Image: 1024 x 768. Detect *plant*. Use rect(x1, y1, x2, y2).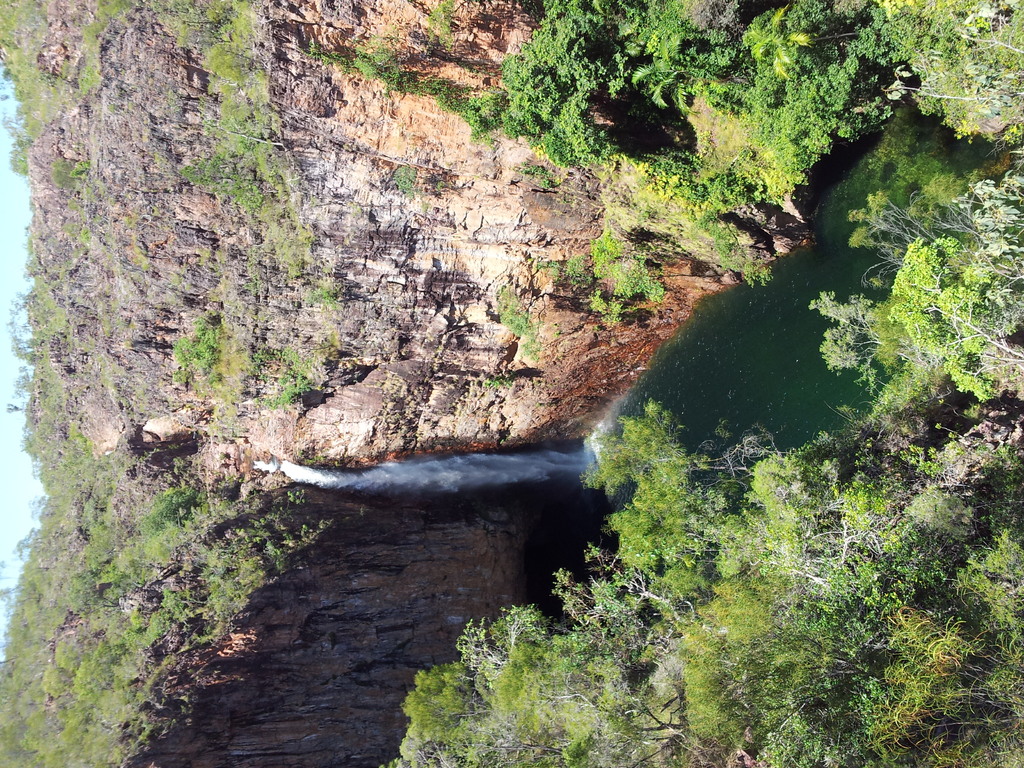
rect(494, 283, 530, 342).
